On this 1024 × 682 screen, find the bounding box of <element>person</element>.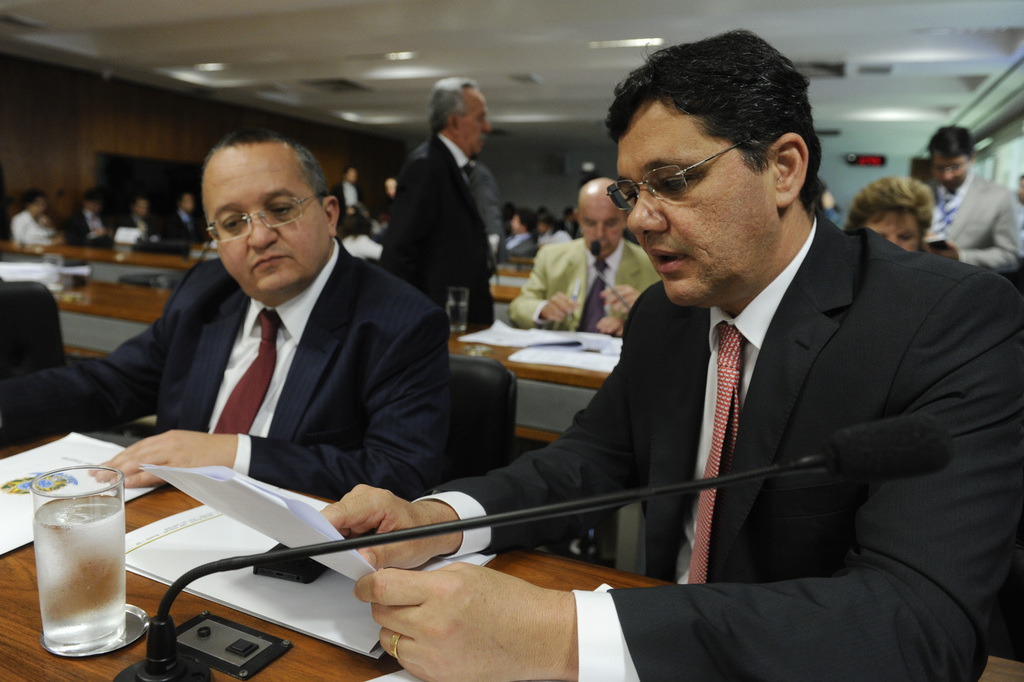
Bounding box: 509 173 664 334.
